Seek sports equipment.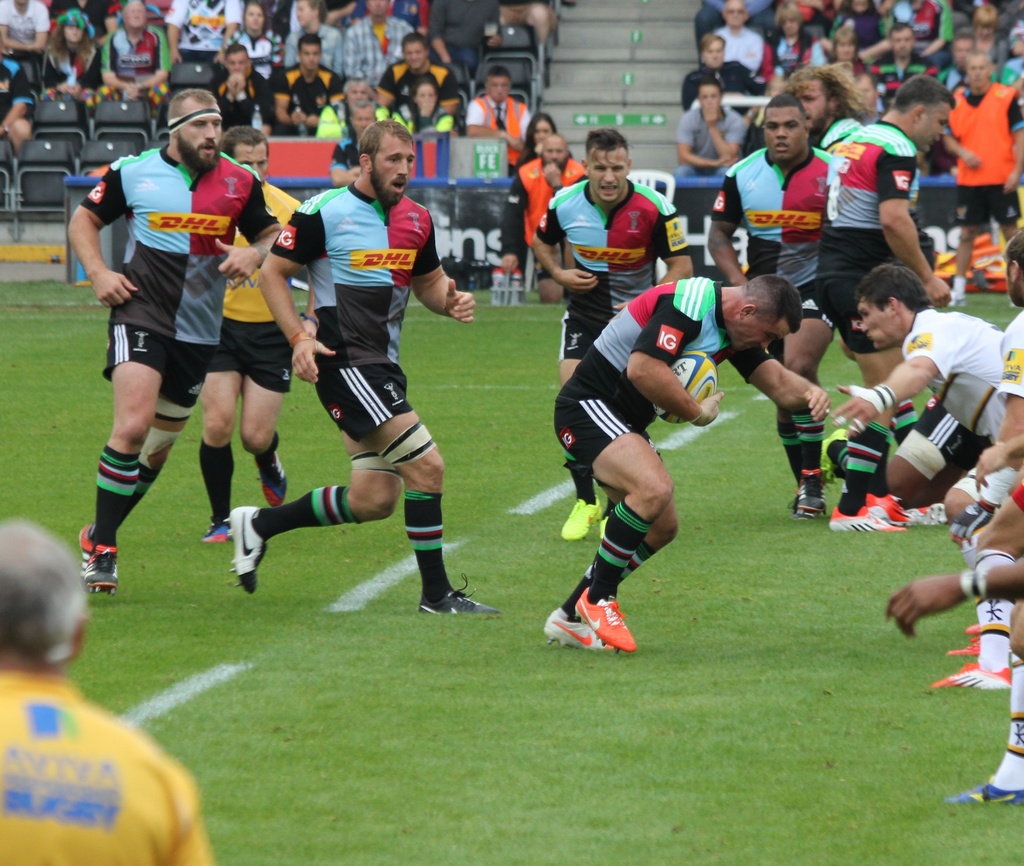
(left=570, top=587, right=638, bottom=655).
